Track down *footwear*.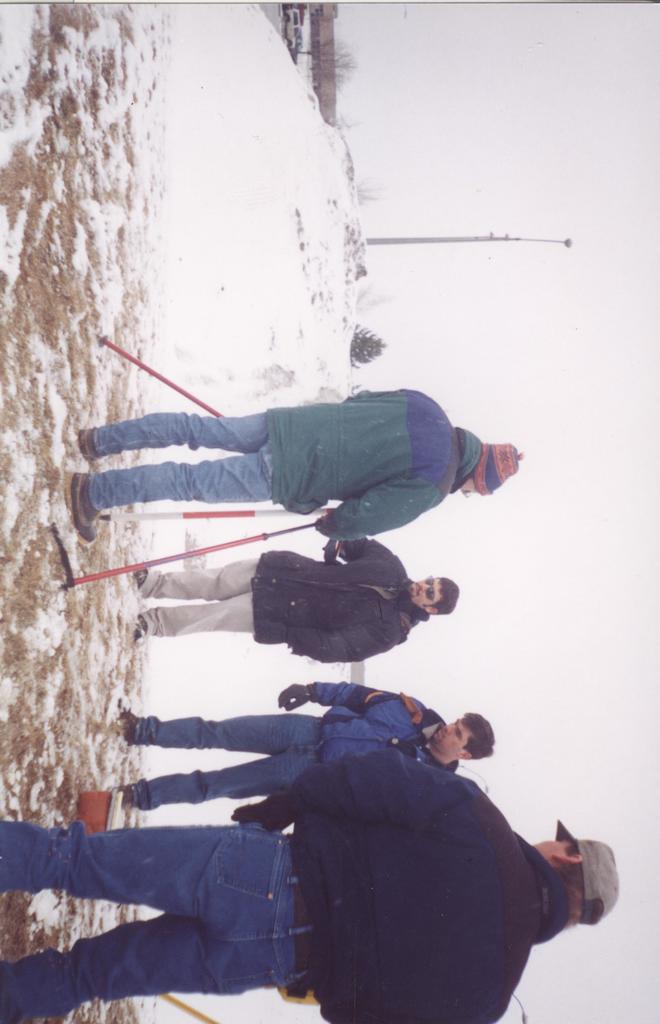
Tracked to l=120, t=712, r=141, b=750.
